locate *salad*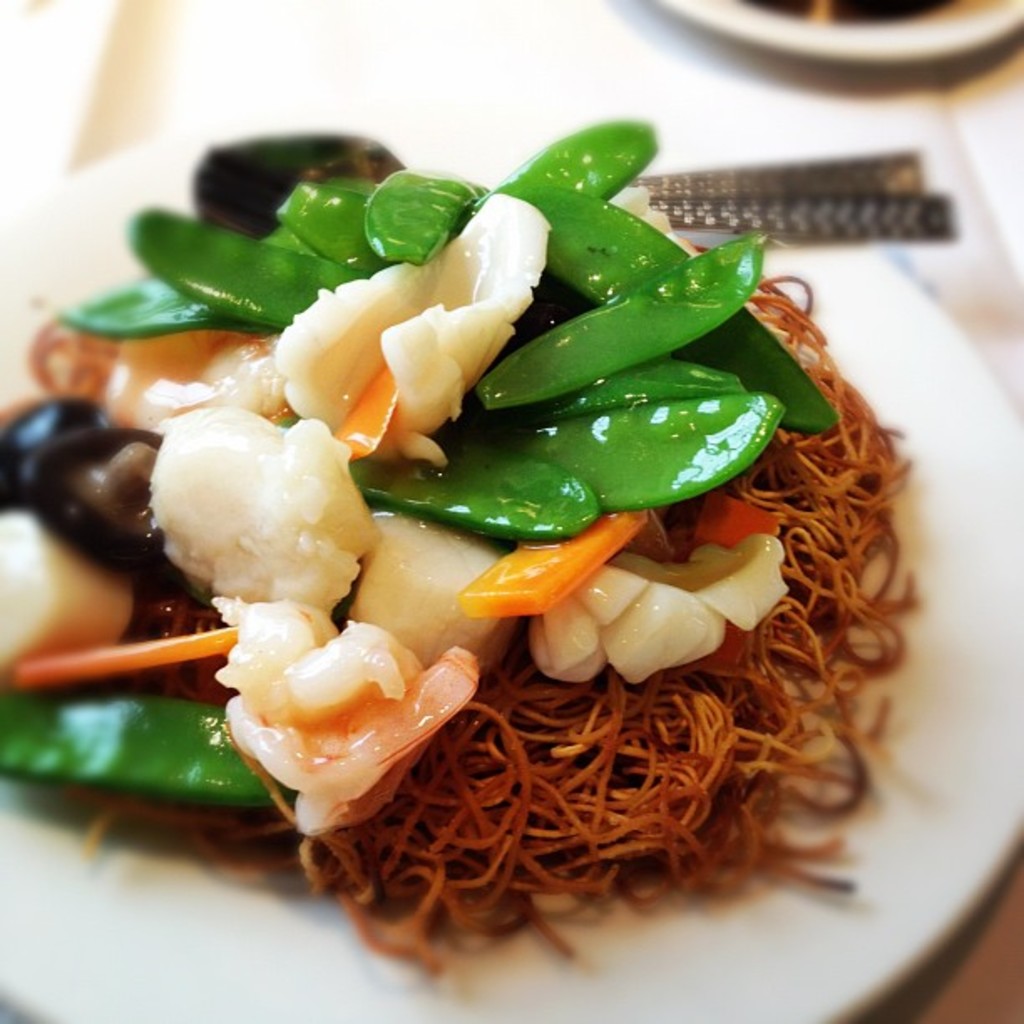
0/89/1002/982
